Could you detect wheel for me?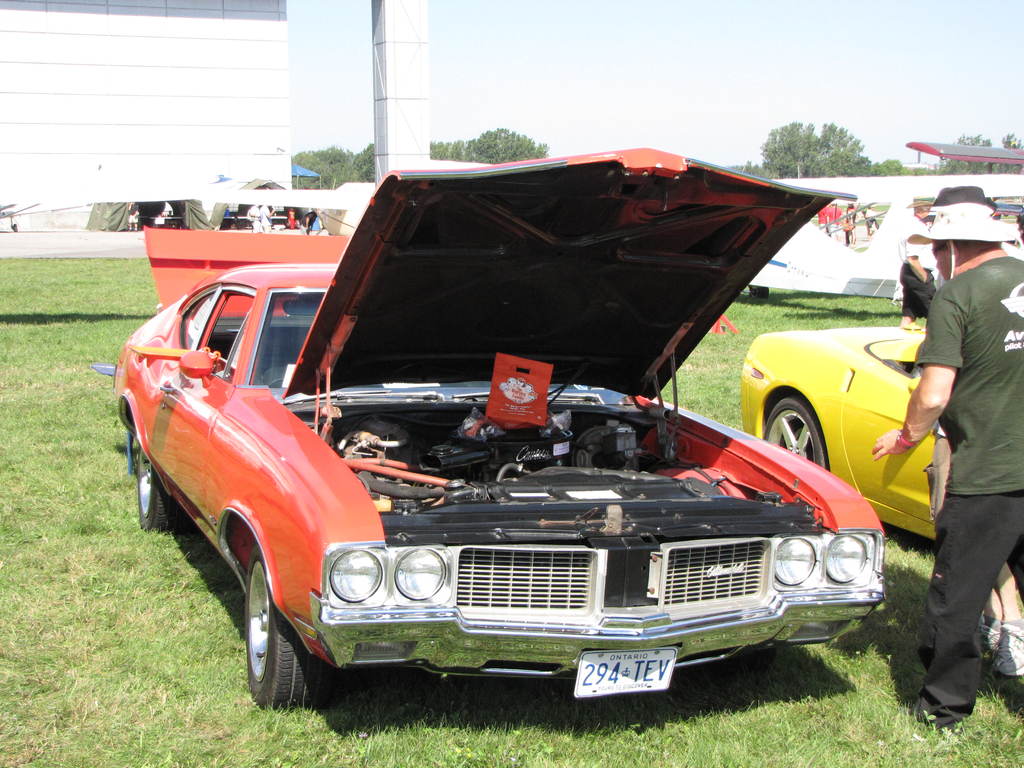
Detection result: detection(221, 546, 316, 717).
